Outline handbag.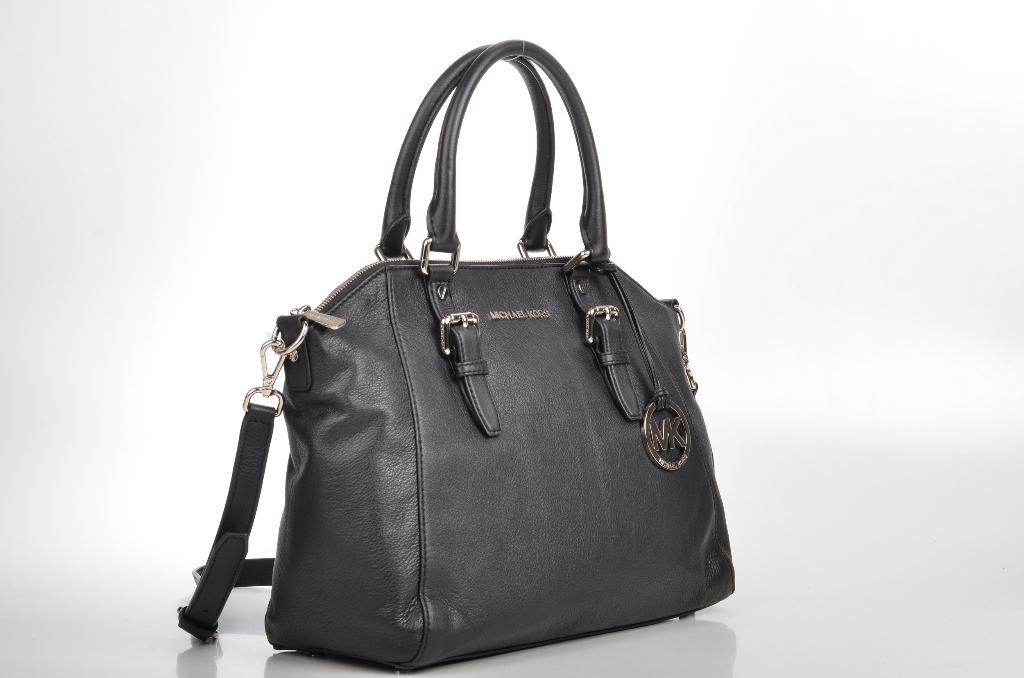
Outline: region(177, 38, 733, 672).
